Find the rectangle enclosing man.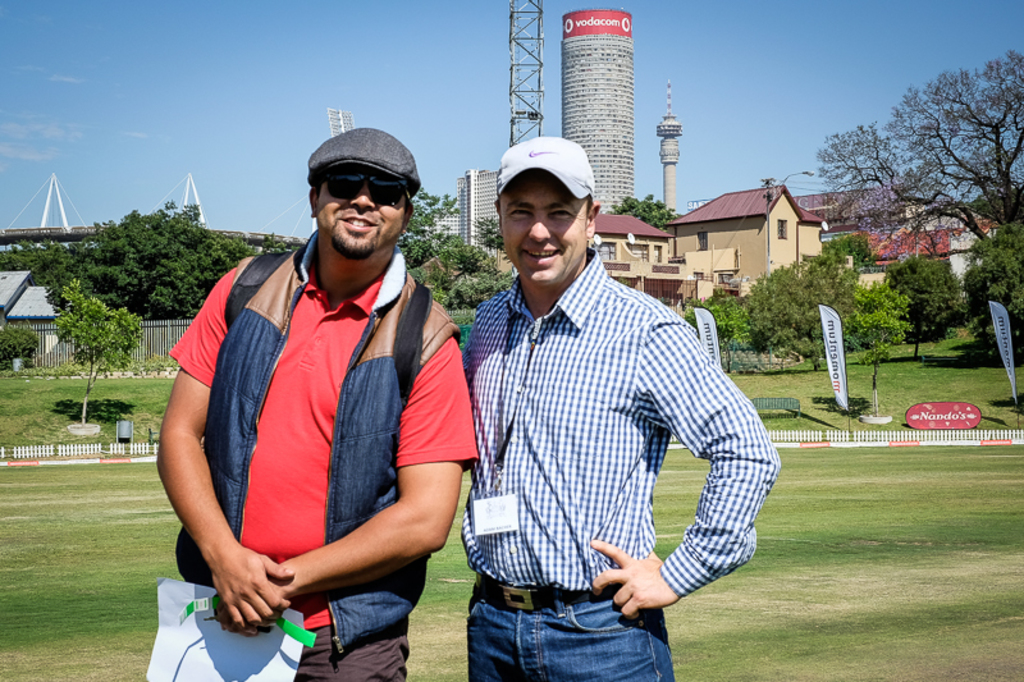
l=145, t=129, r=477, b=681.
